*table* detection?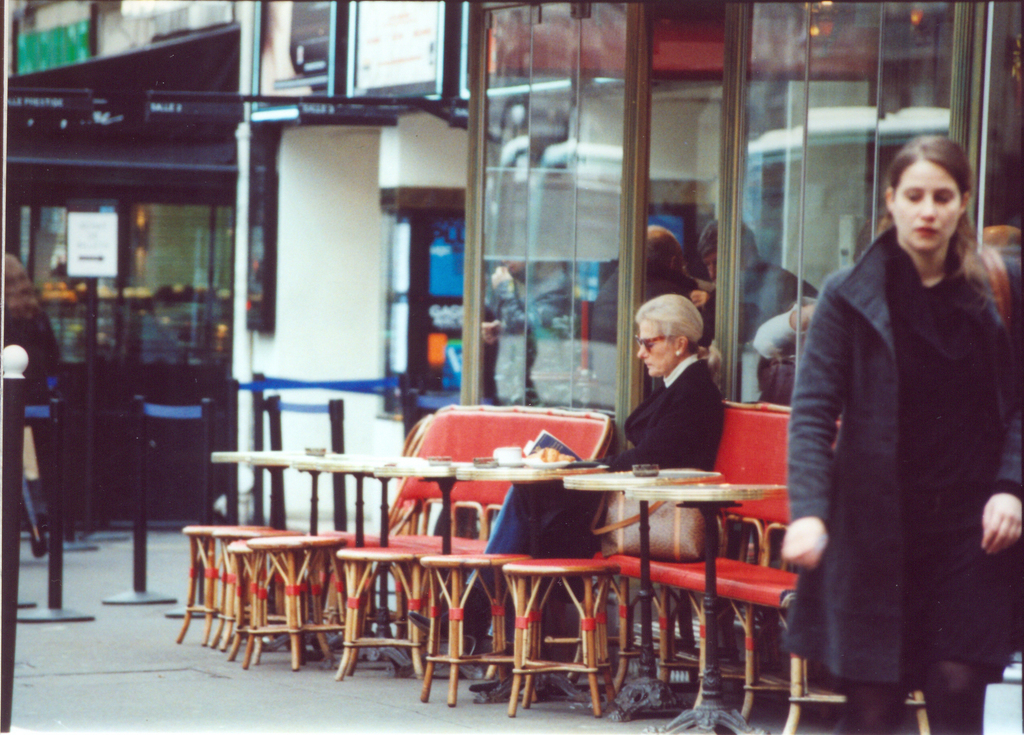
box(449, 462, 583, 699)
